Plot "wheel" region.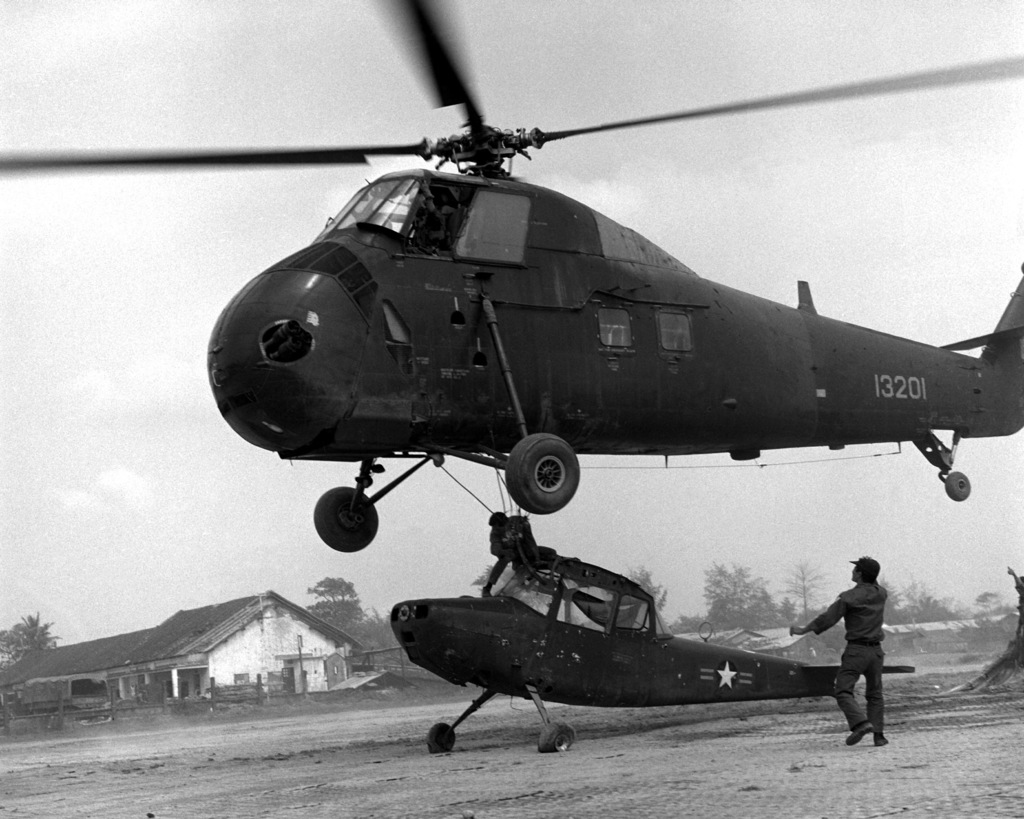
Plotted at [left=945, top=472, right=971, bottom=500].
